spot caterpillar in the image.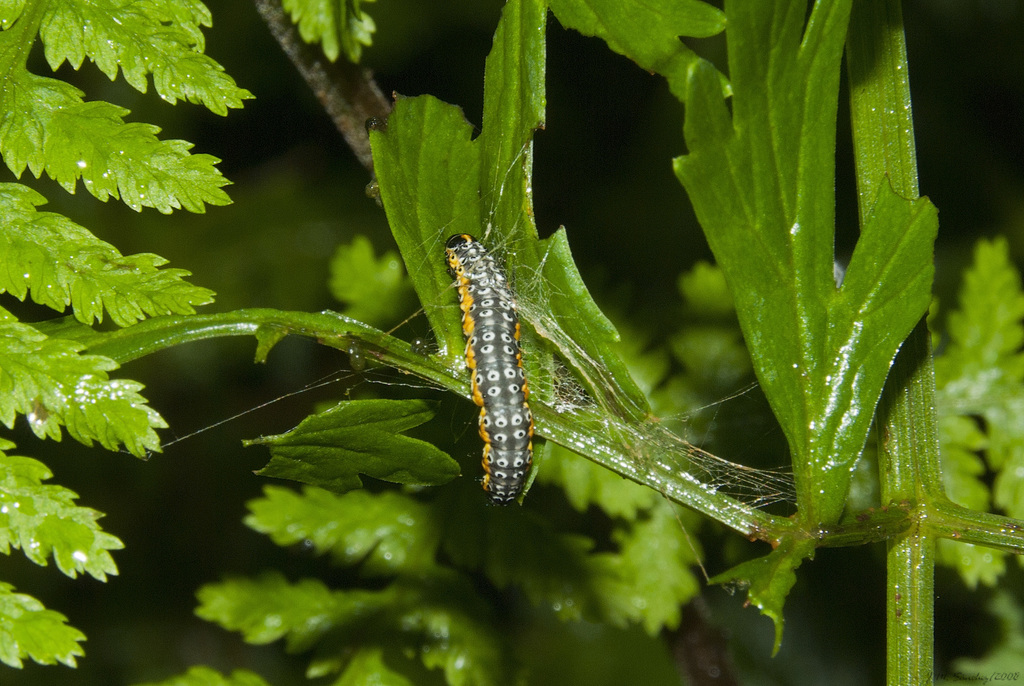
caterpillar found at left=441, top=229, right=529, bottom=504.
